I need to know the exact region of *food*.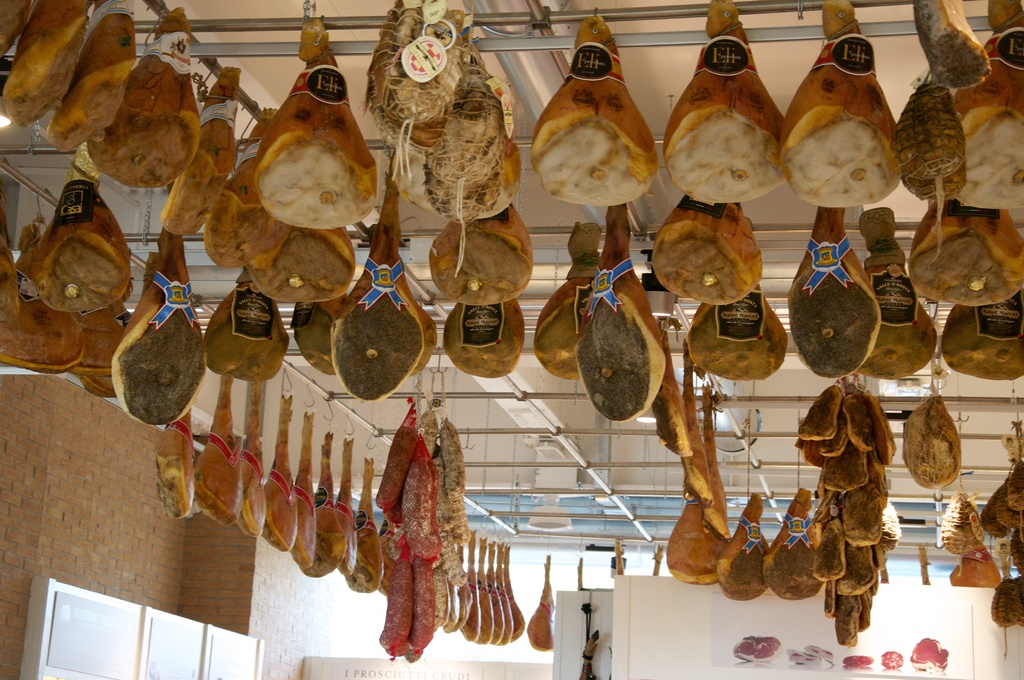
Region: [x1=653, y1=314, x2=692, y2=458].
